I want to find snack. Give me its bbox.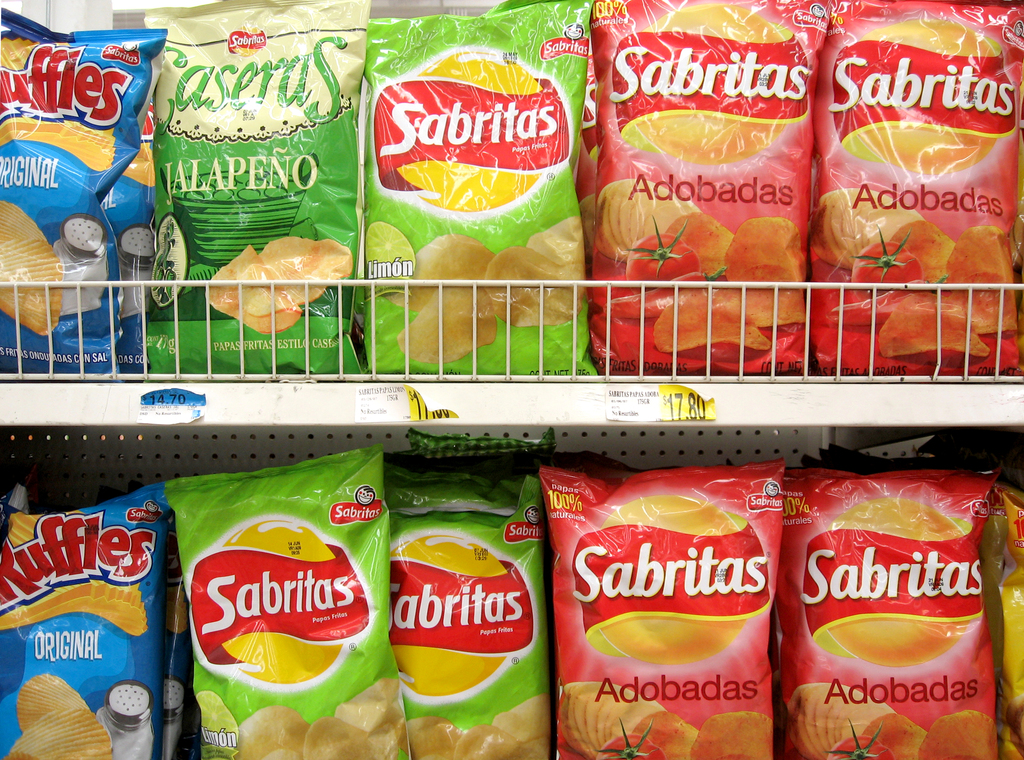
BBox(0, 204, 65, 346).
